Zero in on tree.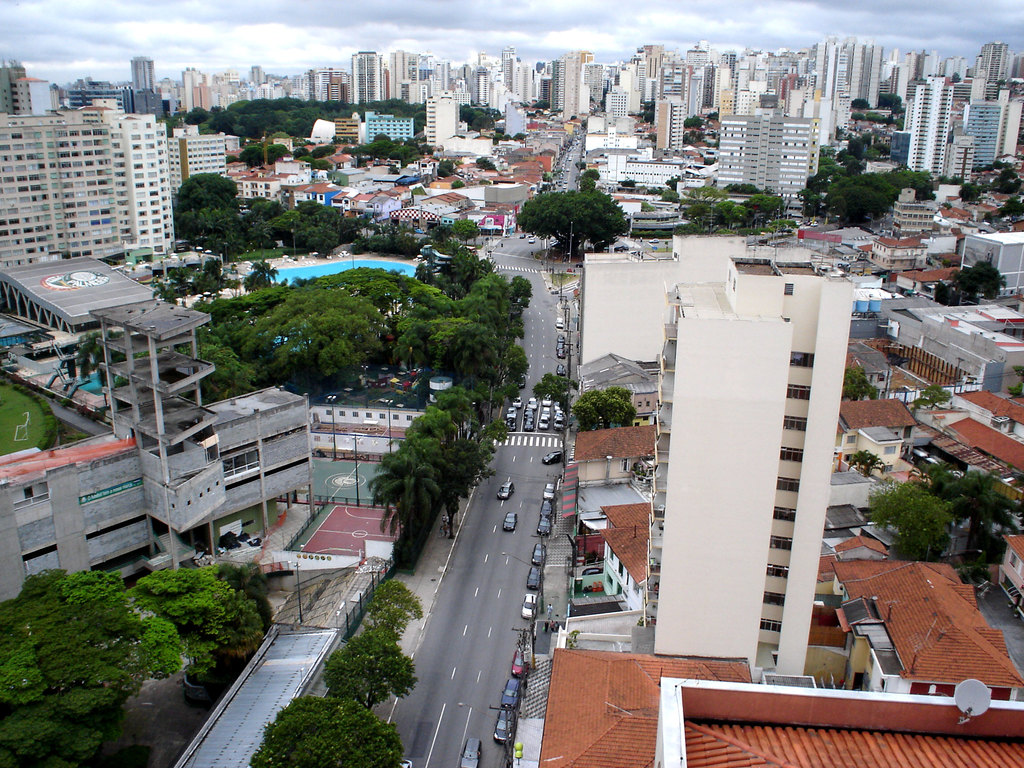
Zeroed in: rect(710, 108, 719, 116).
